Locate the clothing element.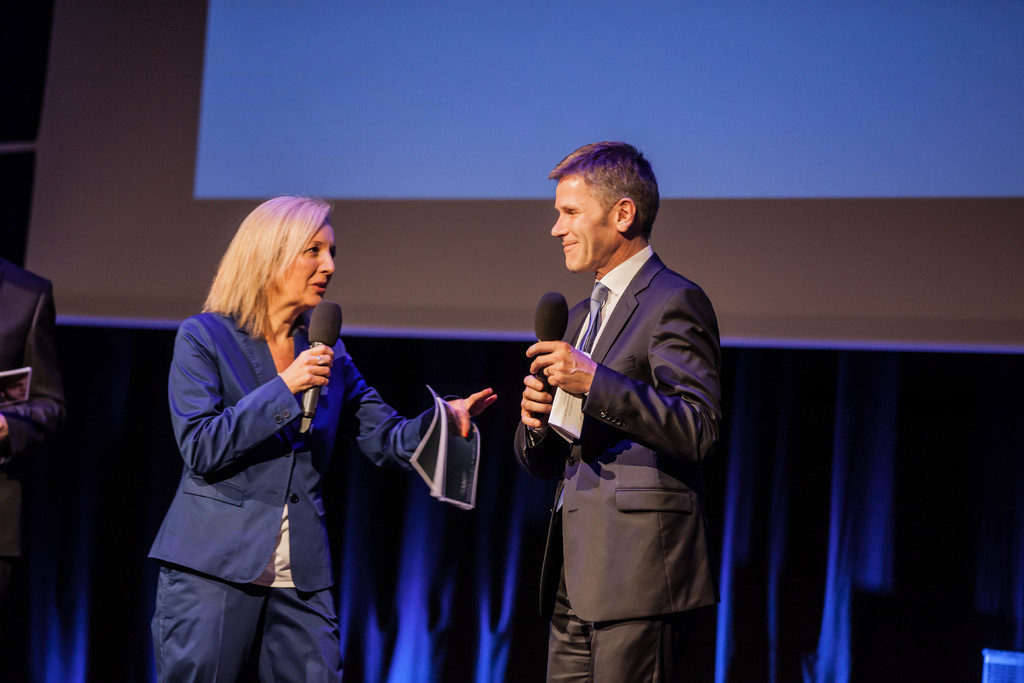
Element bbox: [x1=0, y1=255, x2=69, y2=682].
